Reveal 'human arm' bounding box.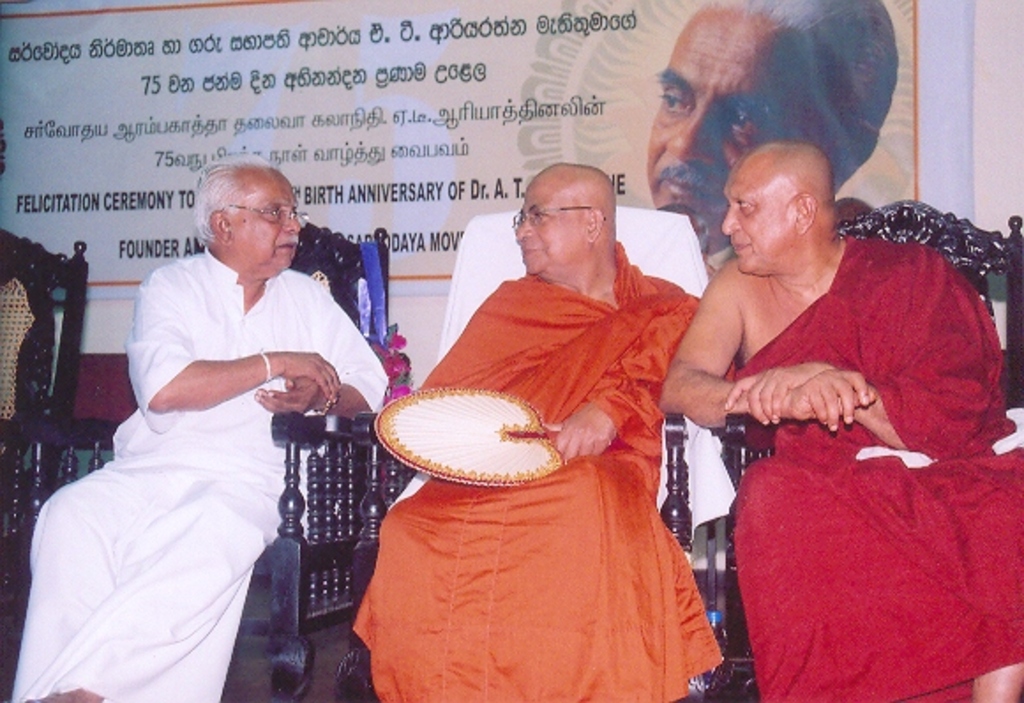
Revealed: 717,258,1005,456.
